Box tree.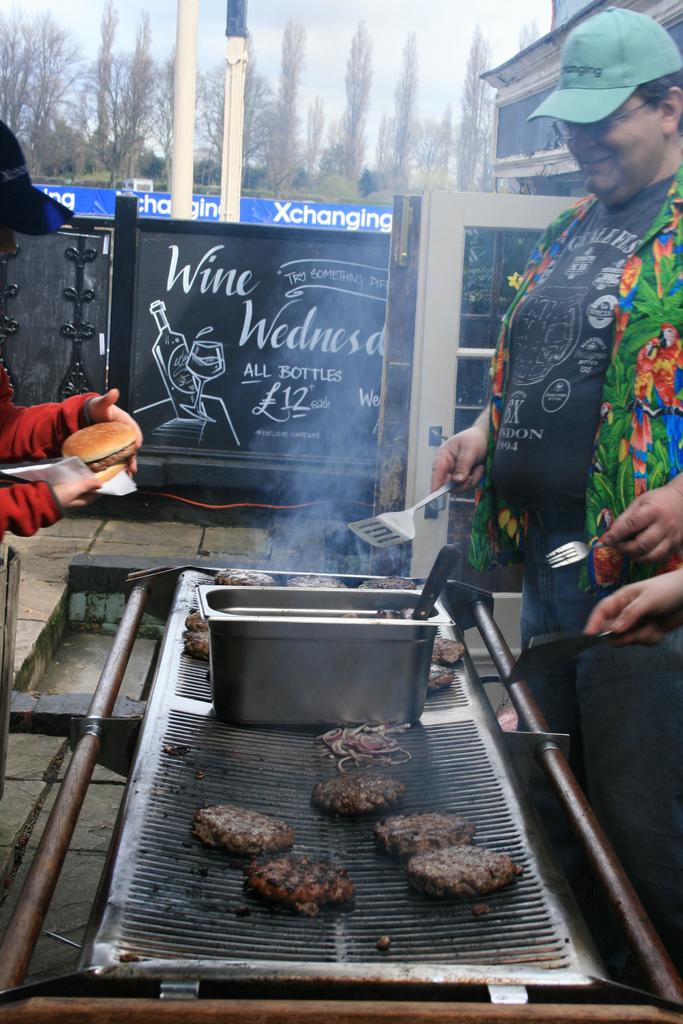
{"x1": 308, "y1": 97, "x2": 331, "y2": 175}.
